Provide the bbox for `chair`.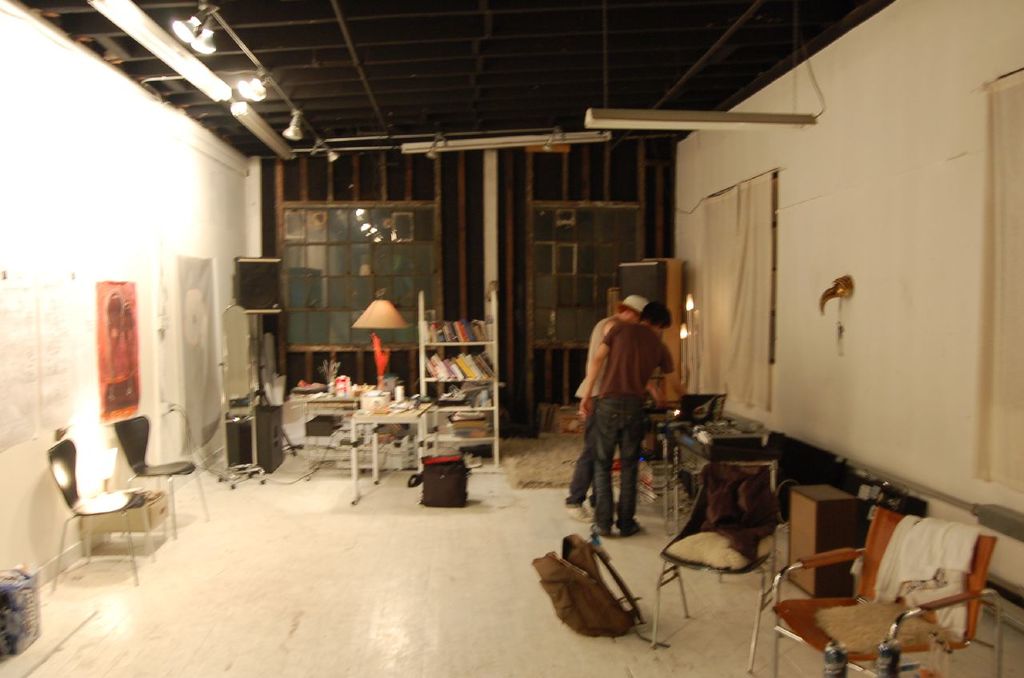
crop(44, 435, 155, 592).
